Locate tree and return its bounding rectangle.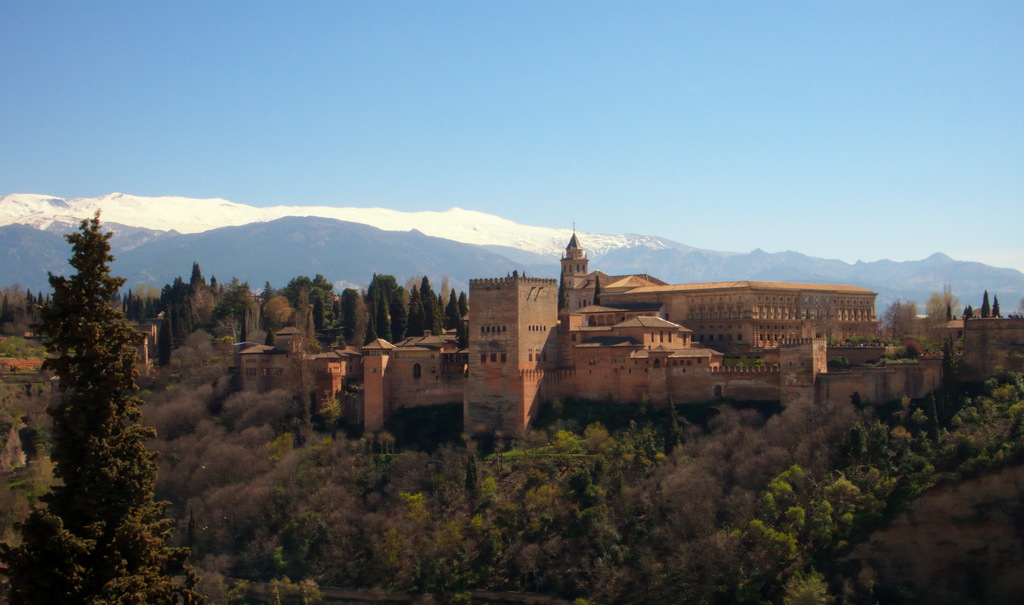
<box>881,290,918,348</box>.
